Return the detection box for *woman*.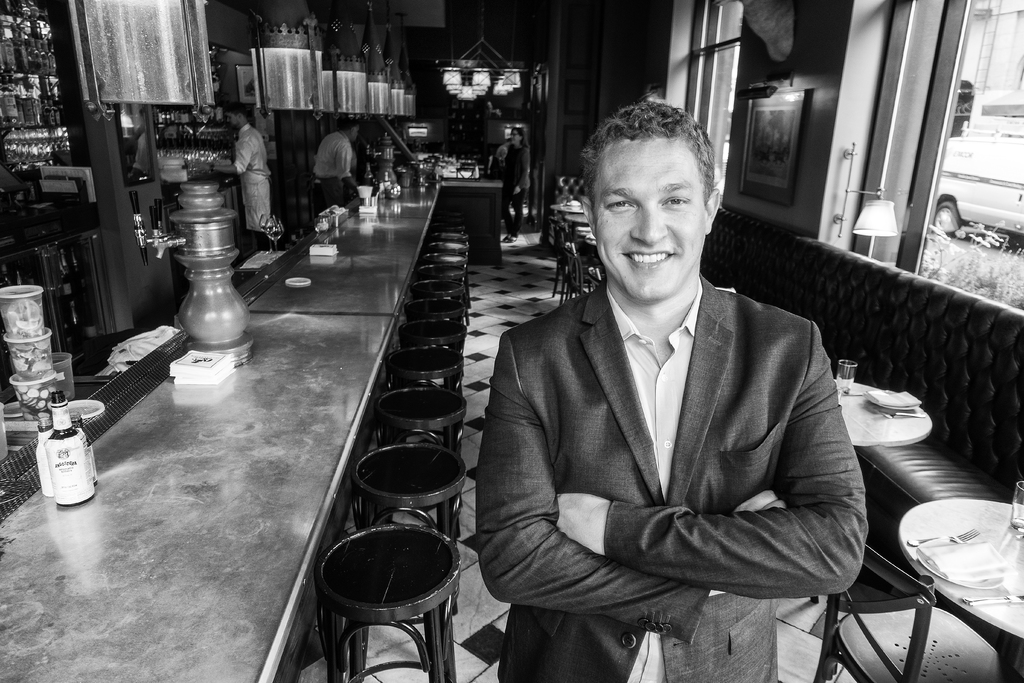
detection(502, 122, 531, 246).
